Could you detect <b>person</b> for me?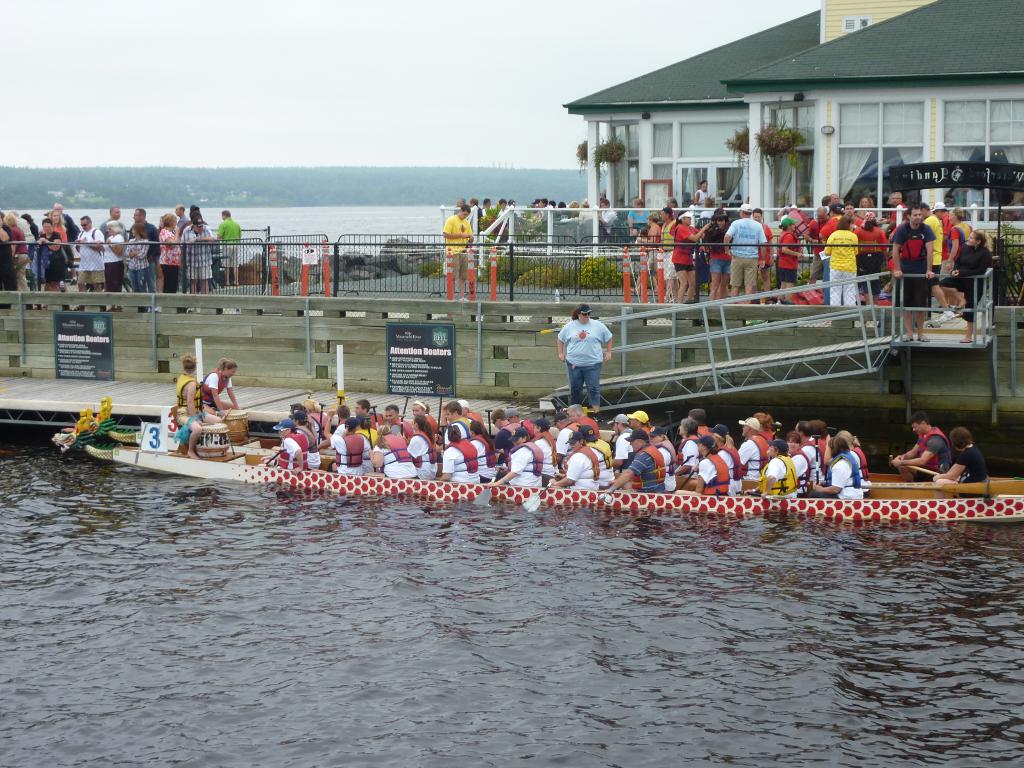
Detection result: l=628, t=212, r=660, b=295.
